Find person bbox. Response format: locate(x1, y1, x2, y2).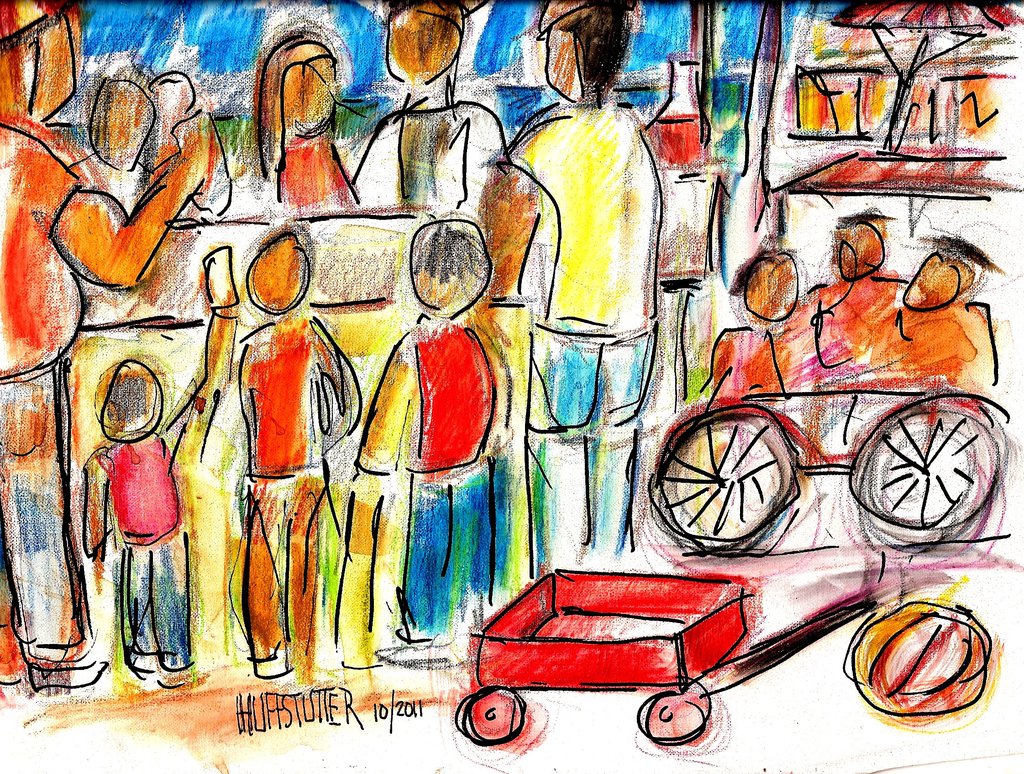
locate(797, 218, 897, 378).
